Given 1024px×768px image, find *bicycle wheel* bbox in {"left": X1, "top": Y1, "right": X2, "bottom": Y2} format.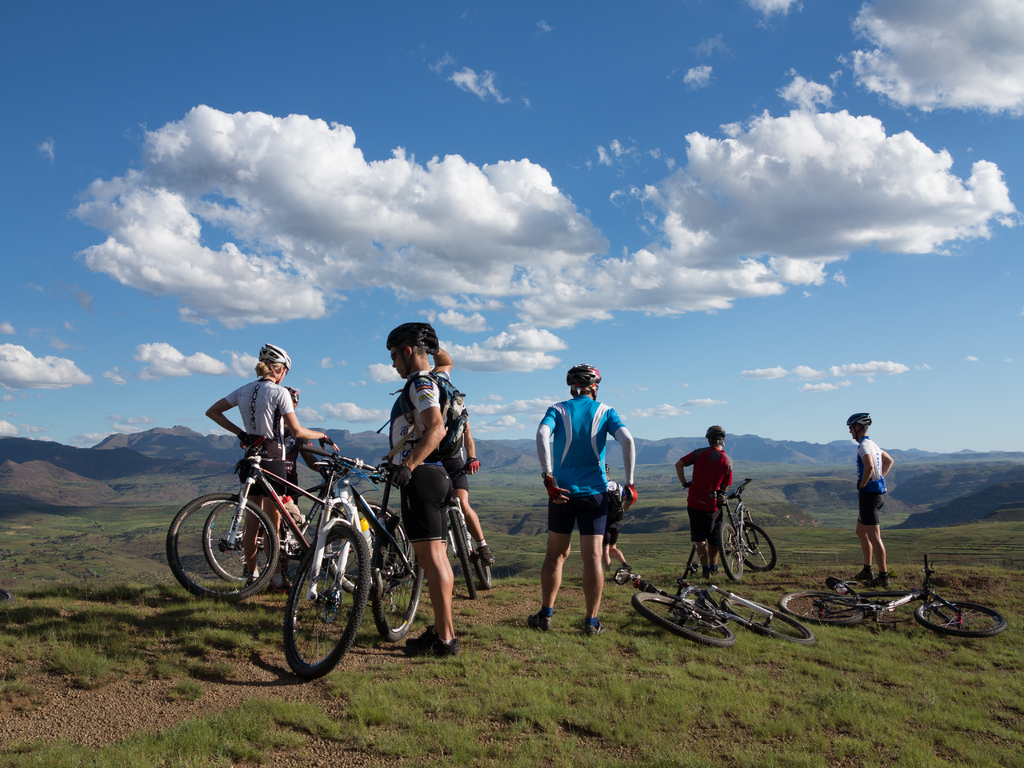
{"left": 369, "top": 508, "right": 424, "bottom": 643}.
